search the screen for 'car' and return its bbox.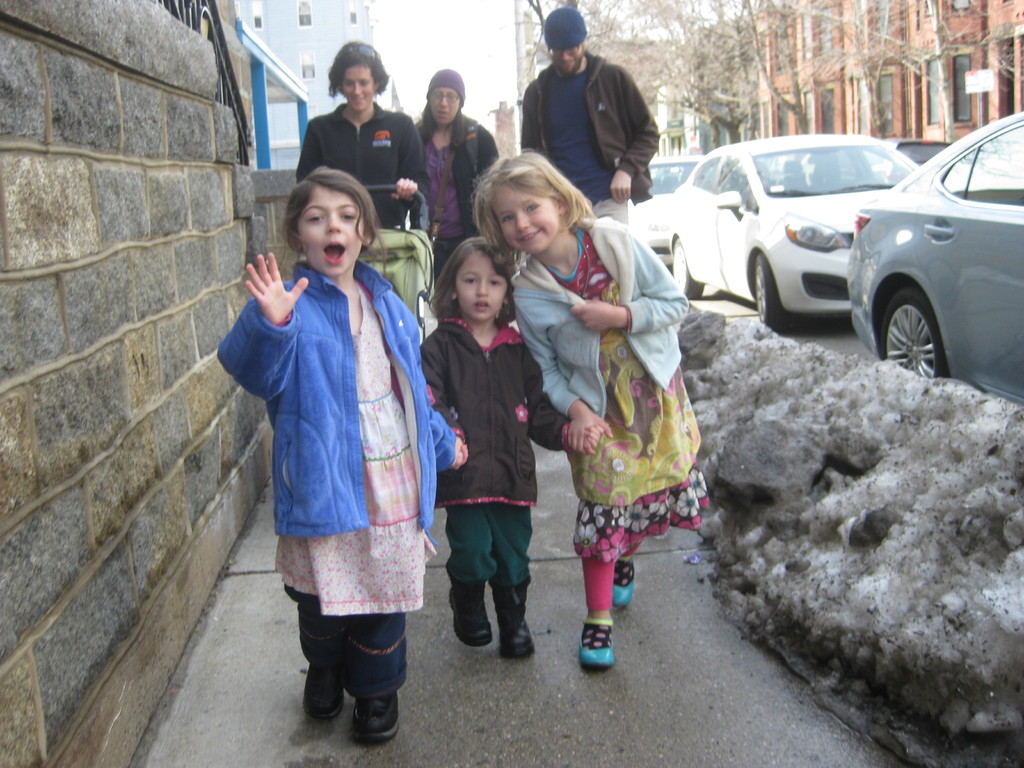
Found: select_region(627, 152, 705, 269).
